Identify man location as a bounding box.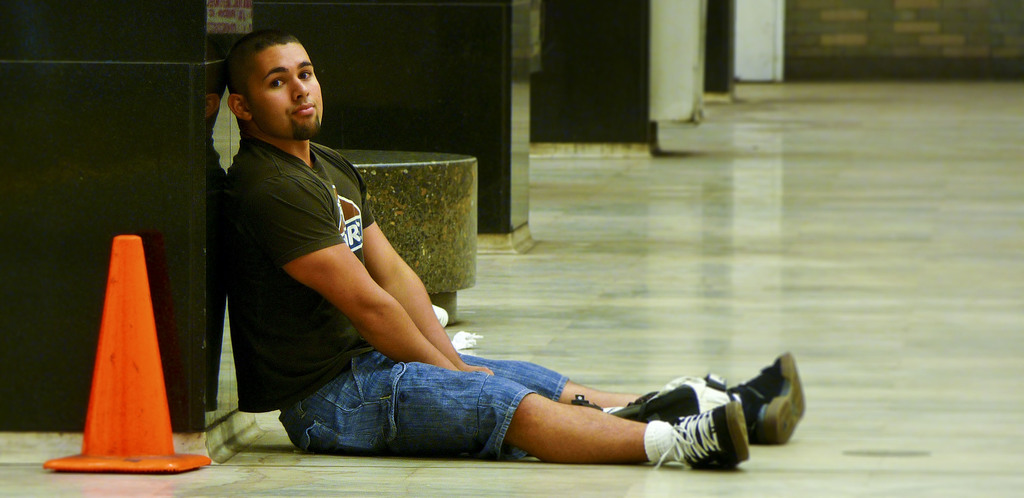
<bbox>211, 31, 806, 471</bbox>.
